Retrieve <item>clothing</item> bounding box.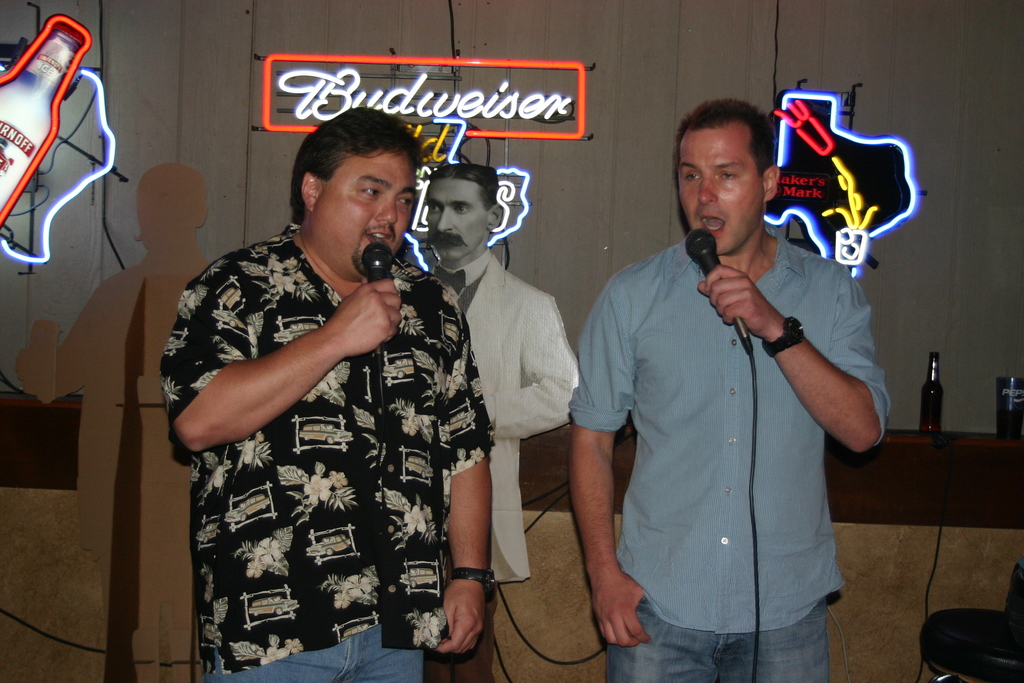
Bounding box: detection(568, 226, 901, 682).
